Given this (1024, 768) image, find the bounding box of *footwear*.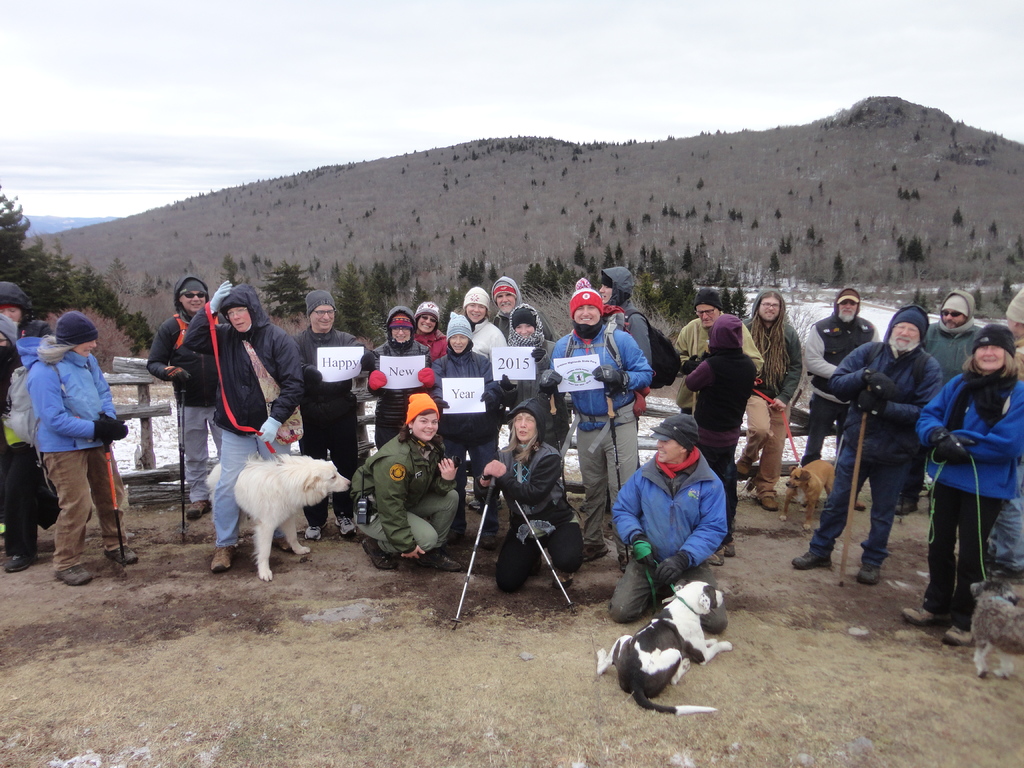
BBox(584, 545, 613, 560).
